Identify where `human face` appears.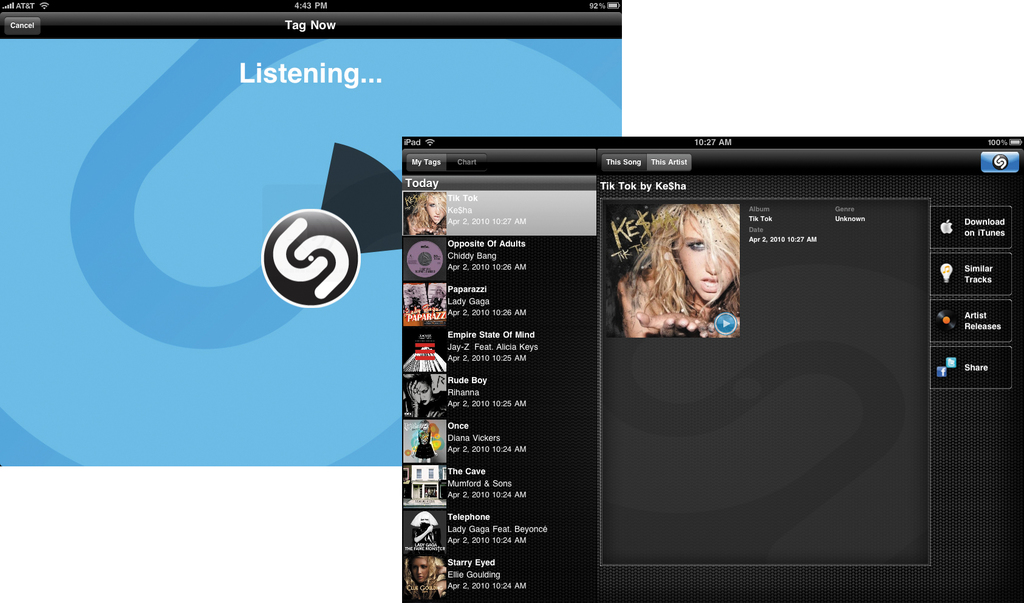
Appears at region(413, 382, 430, 406).
